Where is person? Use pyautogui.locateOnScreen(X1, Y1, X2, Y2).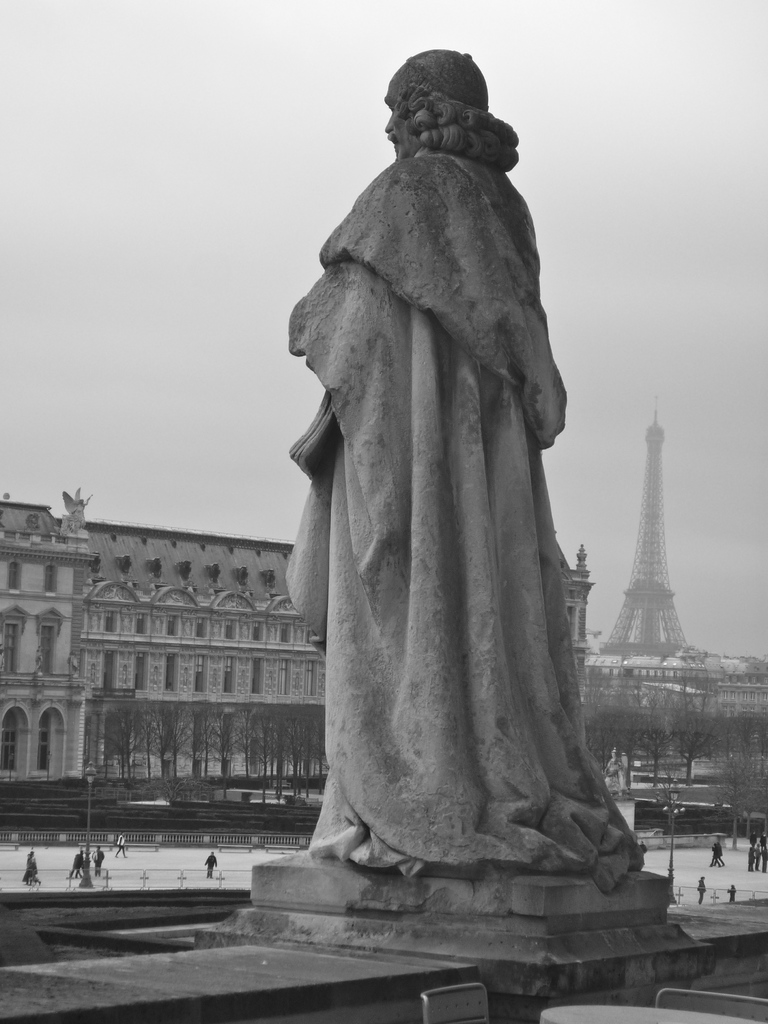
pyautogui.locateOnScreen(716, 844, 725, 865).
